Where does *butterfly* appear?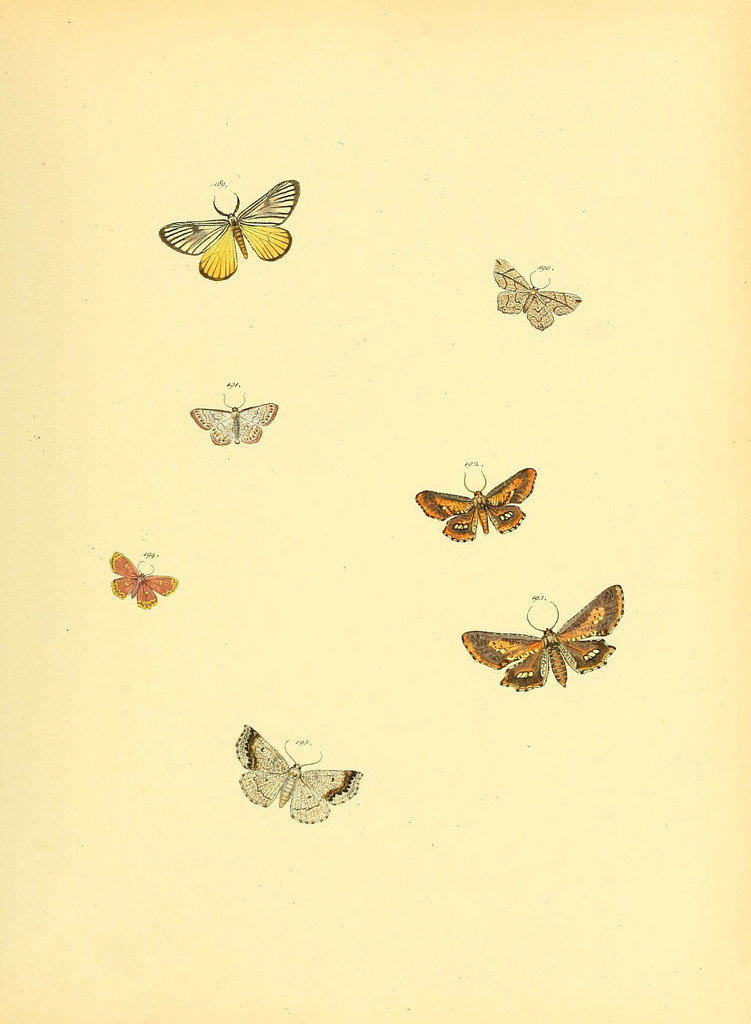
Appears at BBox(408, 454, 544, 540).
